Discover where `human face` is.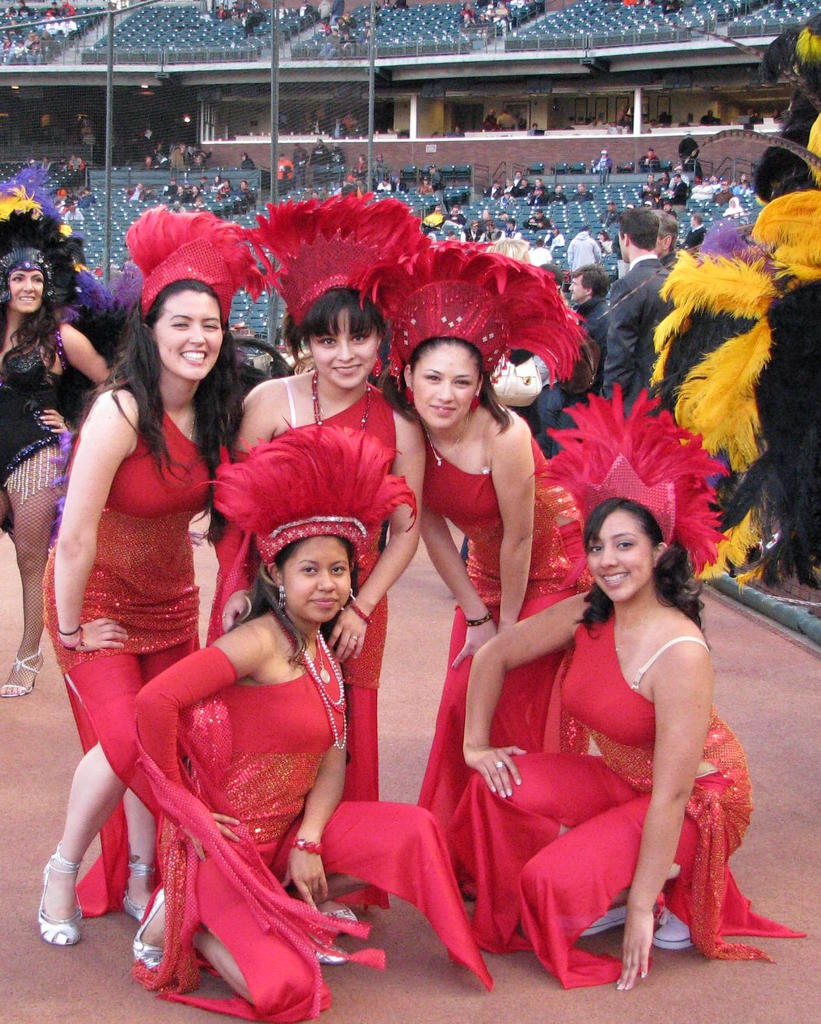
Discovered at rect(10, 269, 42, 312).
